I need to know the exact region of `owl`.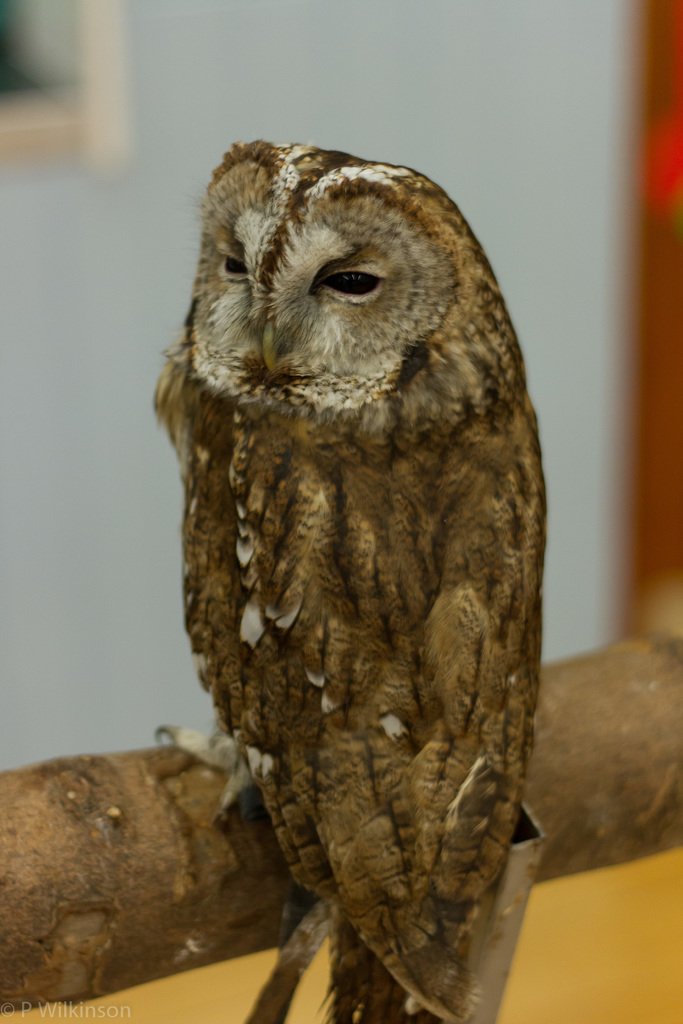
Region: 149, 138, 545, 1023.
